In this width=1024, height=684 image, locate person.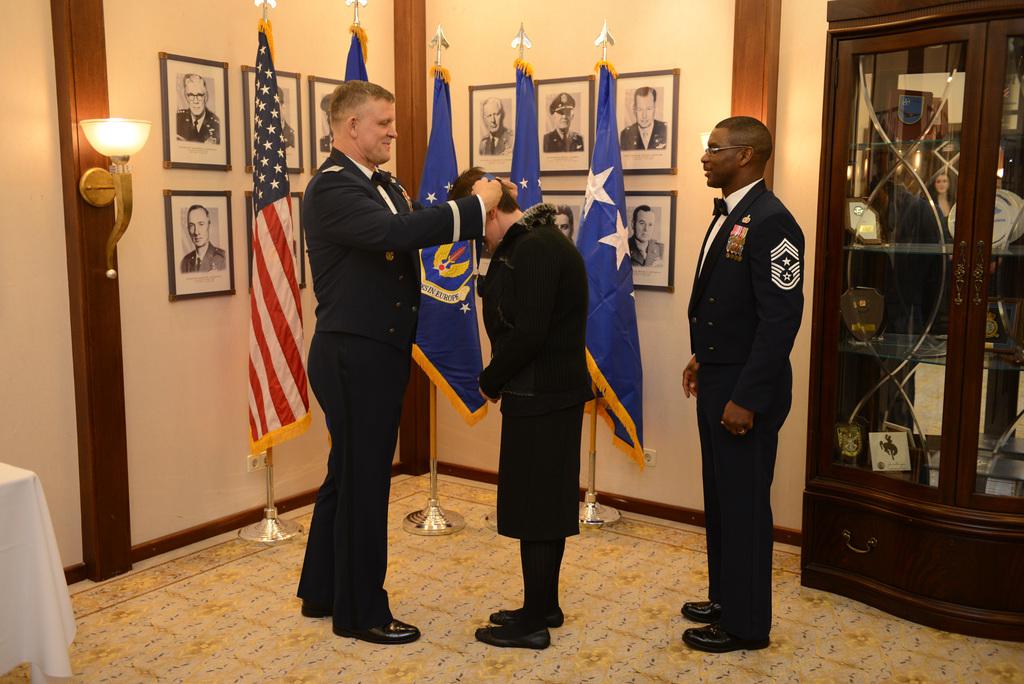
Bounding box: box=[177, 70, 223, 145].
